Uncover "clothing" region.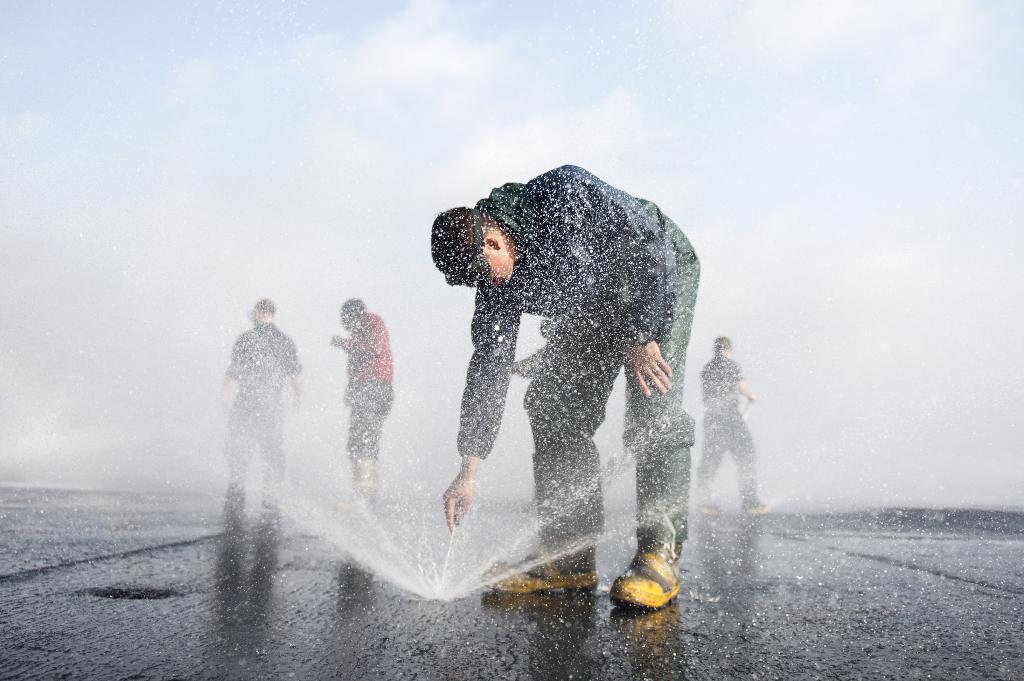
Uncovered: [left=417, top=175, right=709, bottom=566].
